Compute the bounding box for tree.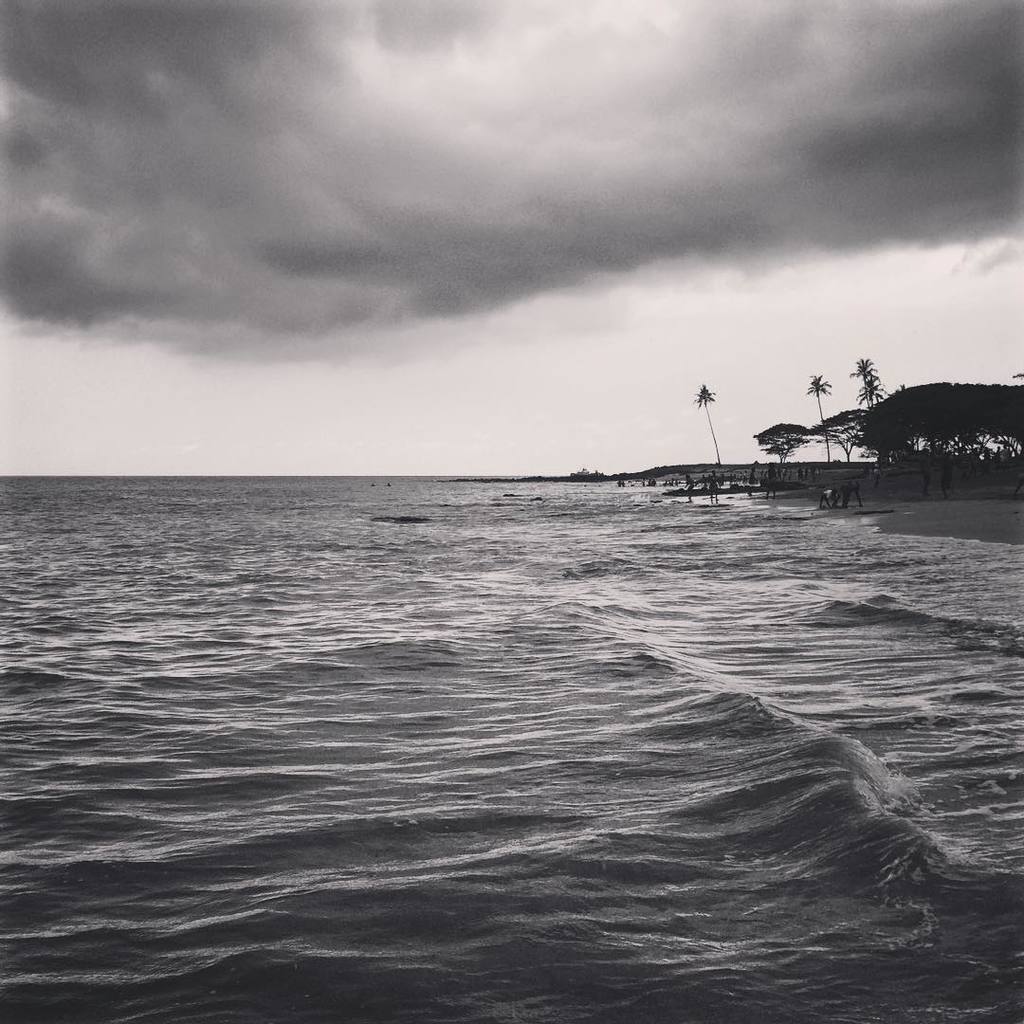
region(754, 419, 805, 467).
